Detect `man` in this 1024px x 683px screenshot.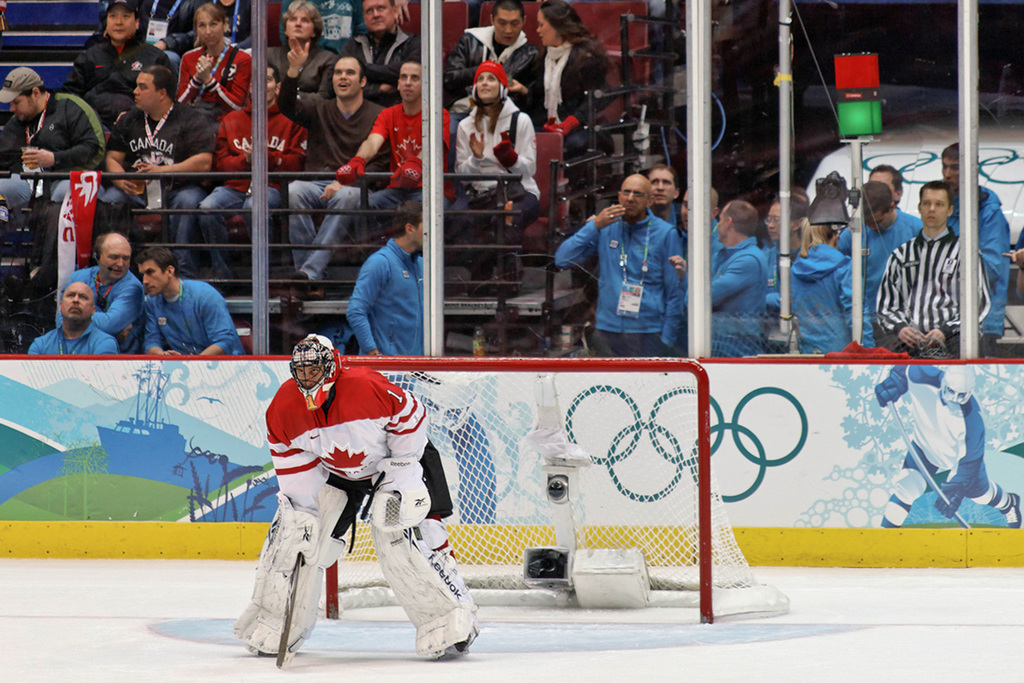
Detection: bbox(92, 64, 217, 279).
